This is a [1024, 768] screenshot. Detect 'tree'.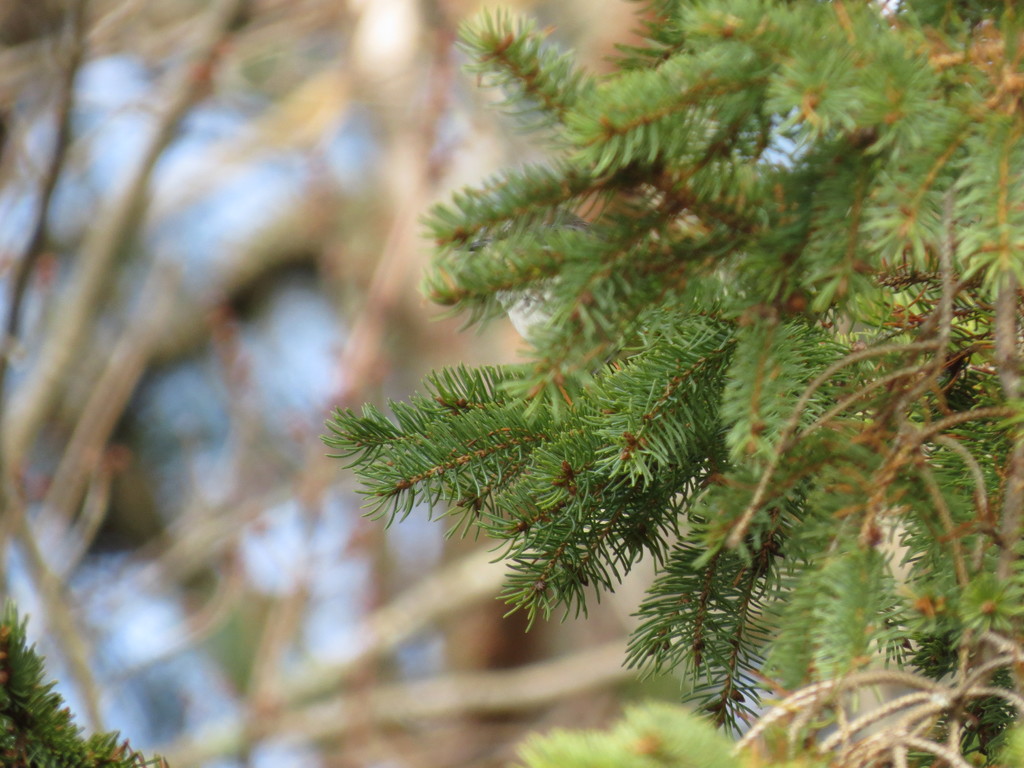
select_region(0, 0, 742, 765).
